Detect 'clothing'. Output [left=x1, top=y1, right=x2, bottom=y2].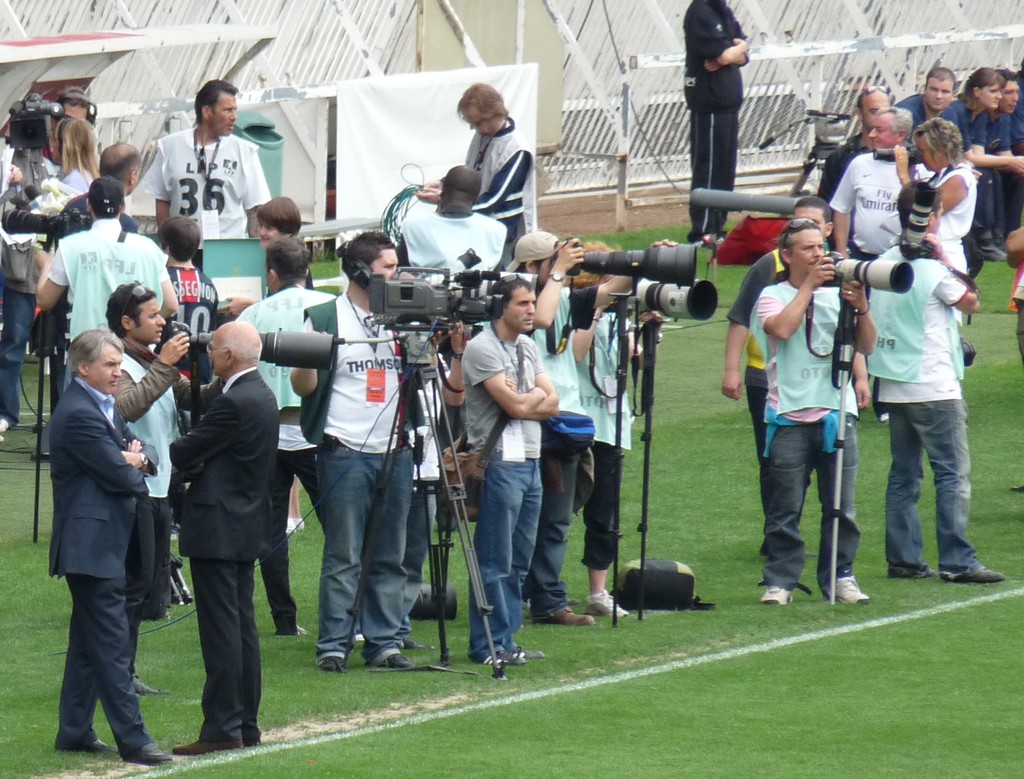
[left=525, top=286, right=593, bottom=614].
